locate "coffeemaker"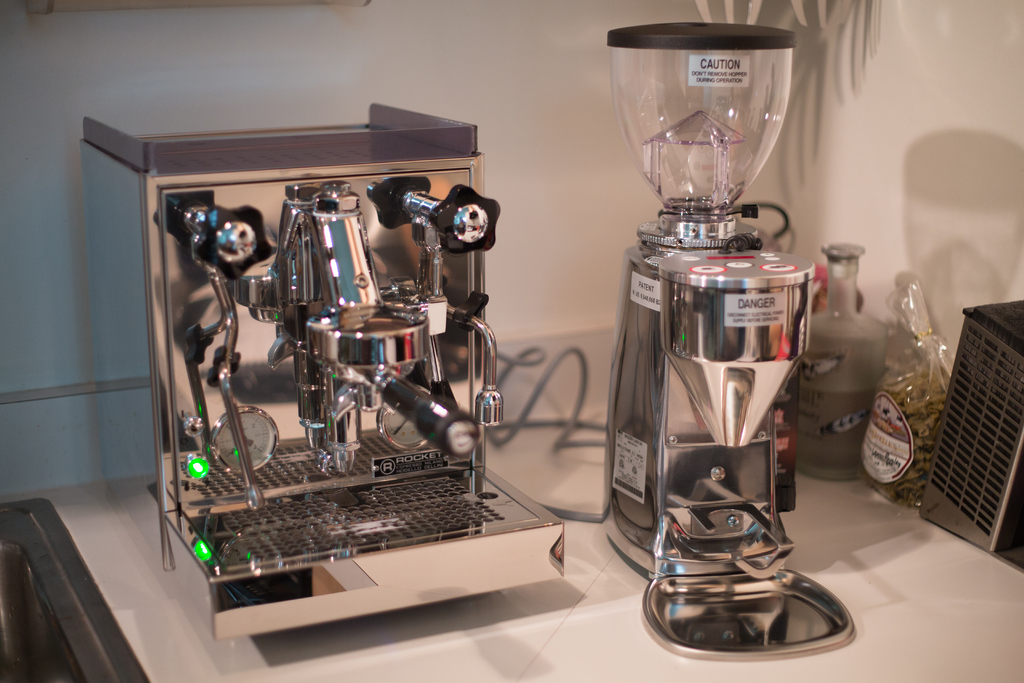
[601, 18, 852, 667]
